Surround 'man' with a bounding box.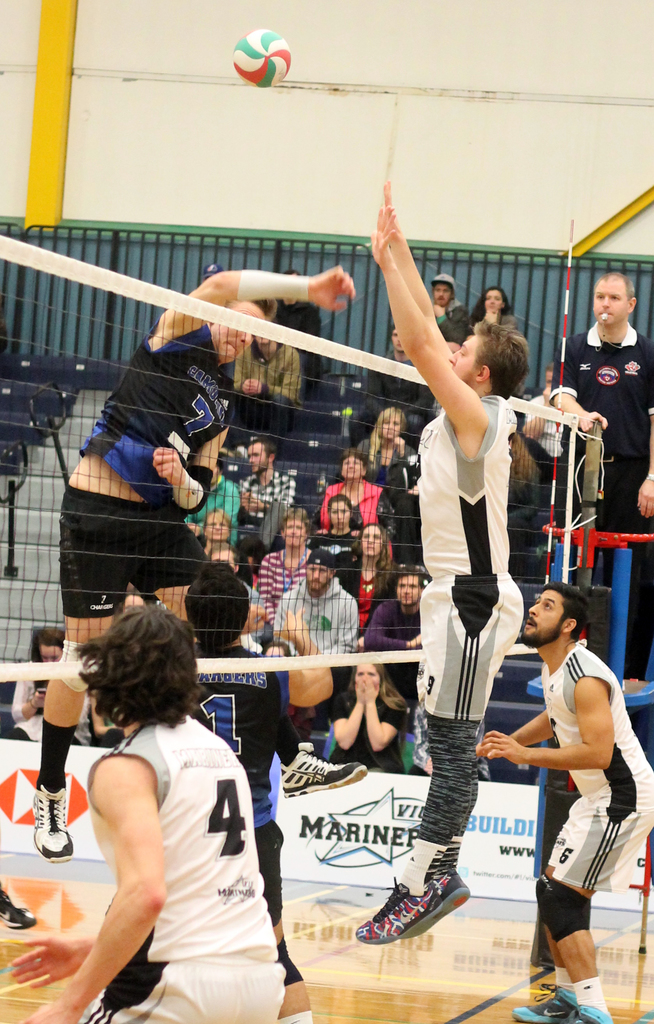
266:552:359:721.
